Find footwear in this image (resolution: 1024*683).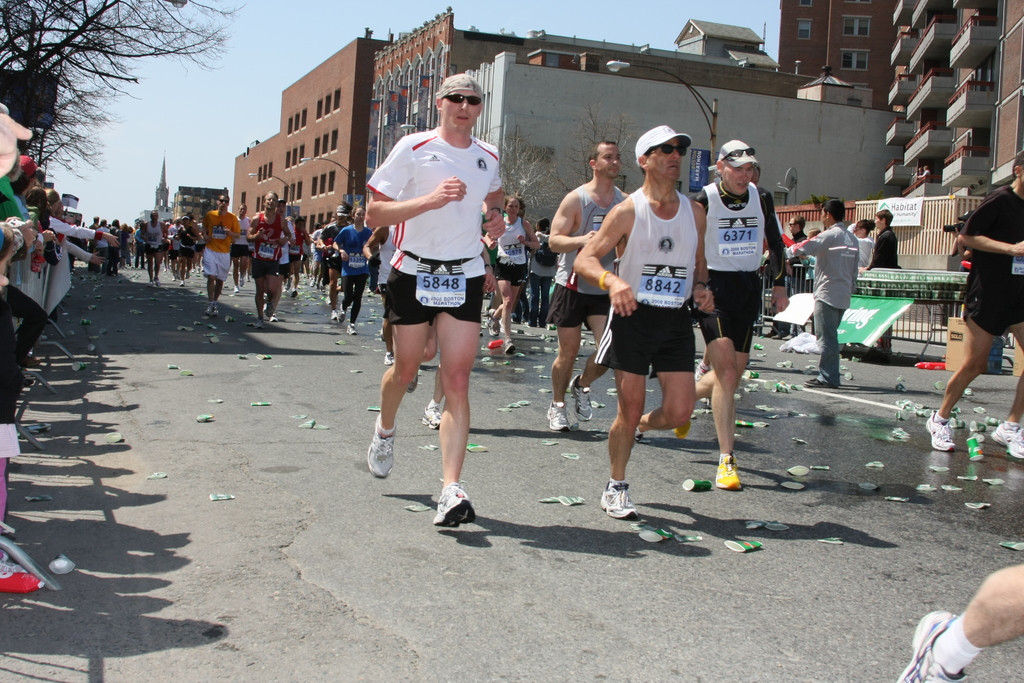
{"left": 181, "top": 279, "right": 185, "bottom": 284}.
